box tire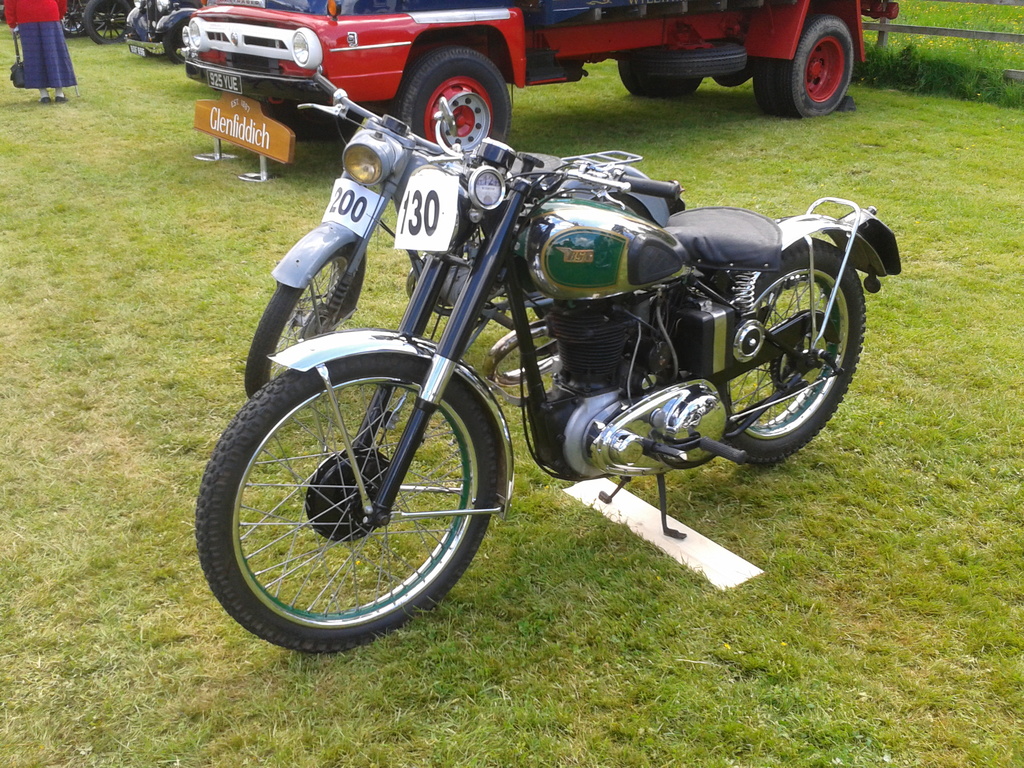
x1=58 y1=0 x2=92 y2=36
